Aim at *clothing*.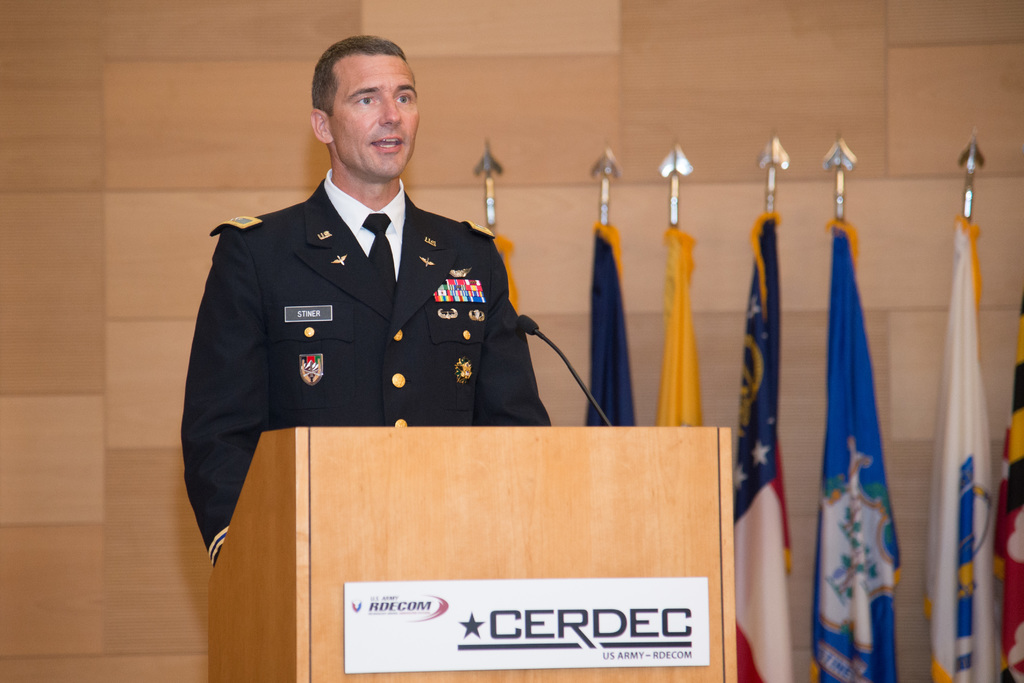
Aimed at pyautogui.locateOnScreen(925, 214, 1016, 682).
